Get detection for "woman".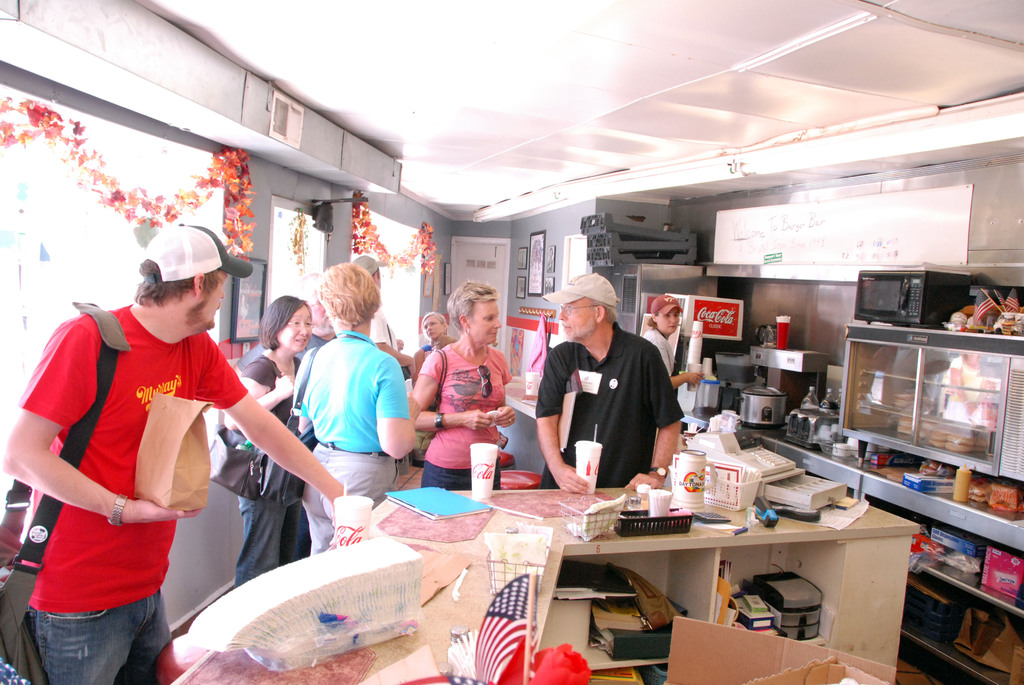
Detection: (x1=411, y1=281, x2=515, y2=507).
